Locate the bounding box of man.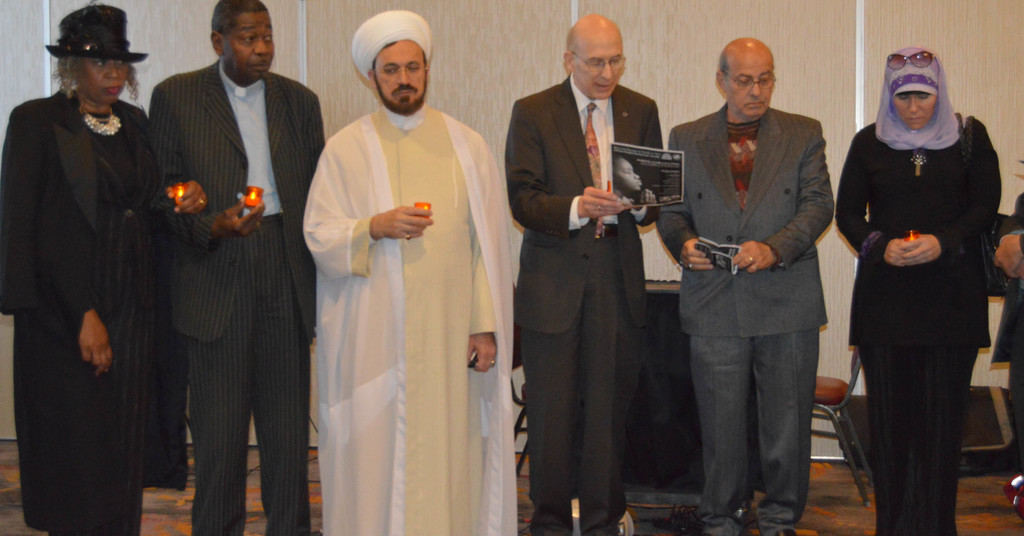
Bounding box: box=[497, 13, 668, 535].
